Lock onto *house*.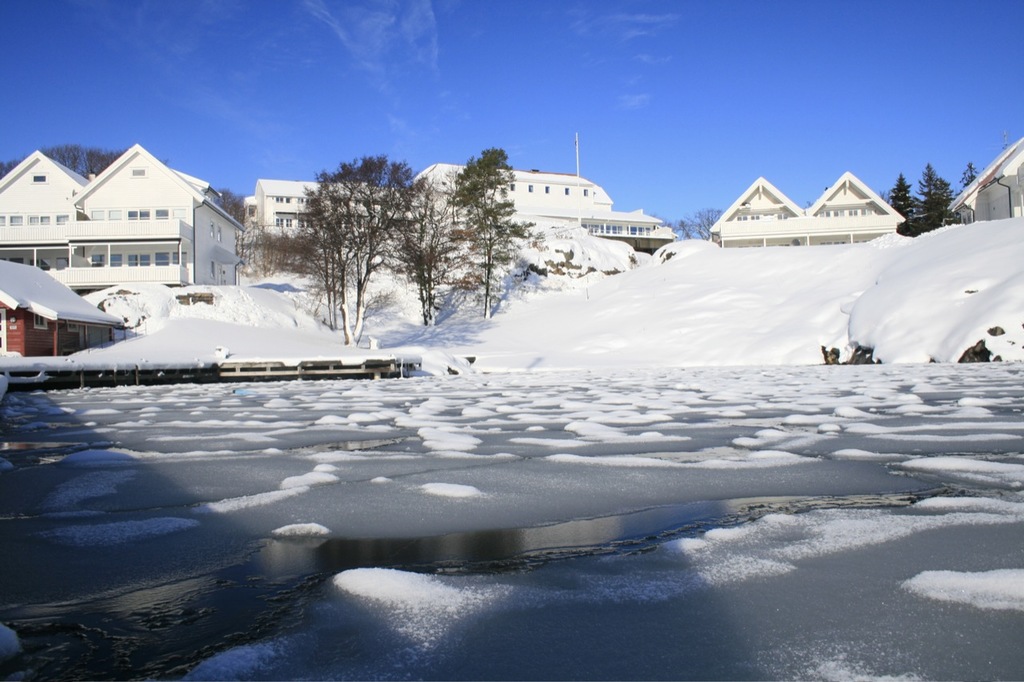
Locked: [x1=0, y1=145, x2=246, y2=305].
